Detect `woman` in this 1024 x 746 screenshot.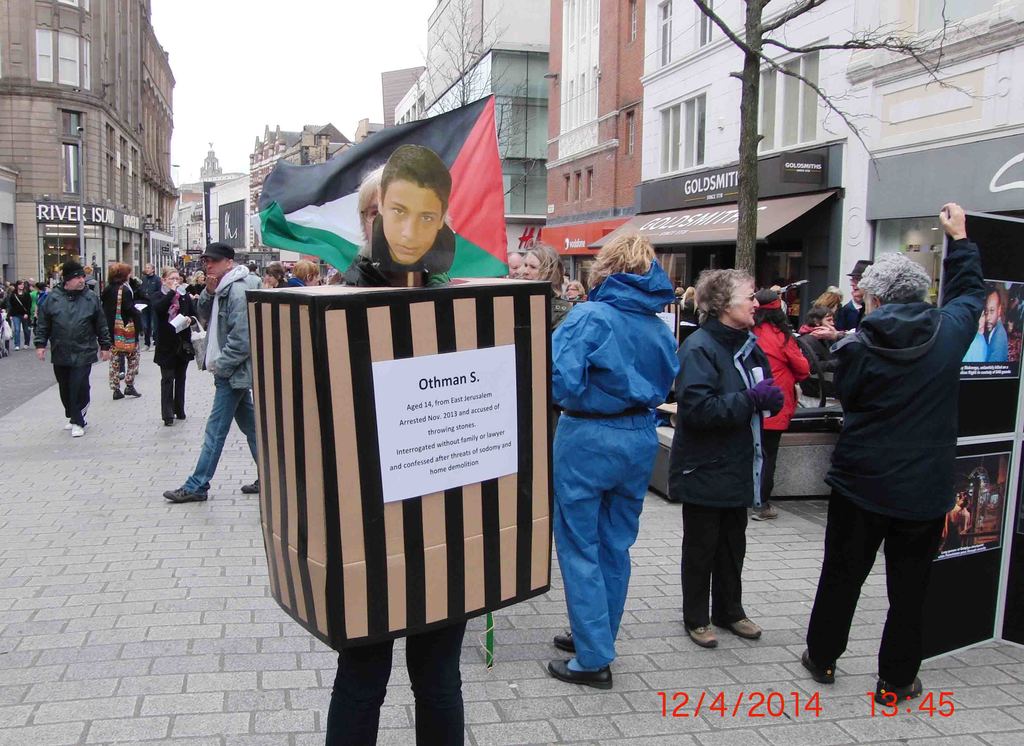
Detection: rect(99, 260, 140, 397).
